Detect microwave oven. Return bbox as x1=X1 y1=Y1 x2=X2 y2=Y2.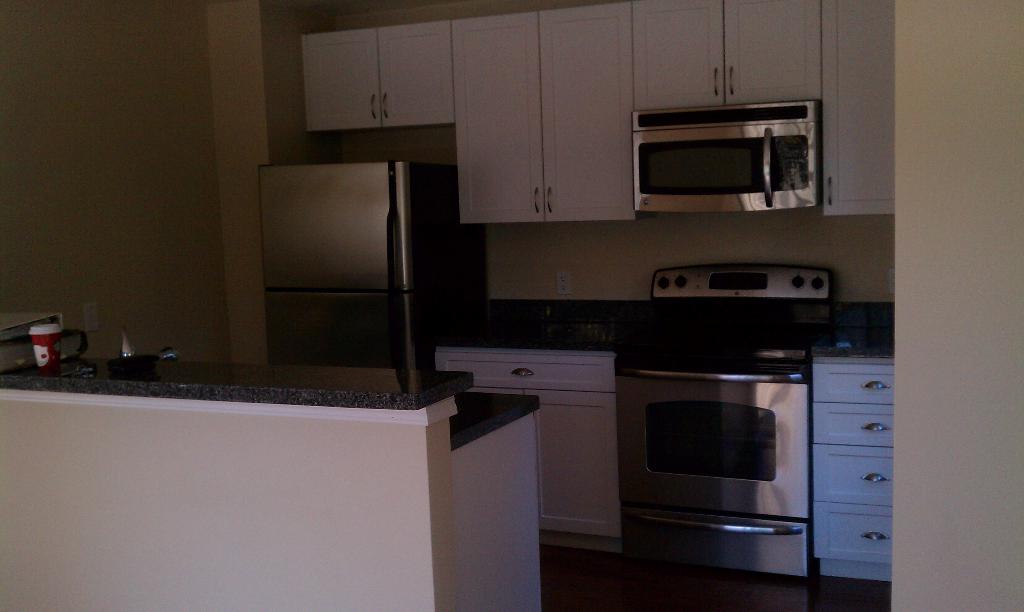
x1=632 y1=102 x2=819 y2=216.
